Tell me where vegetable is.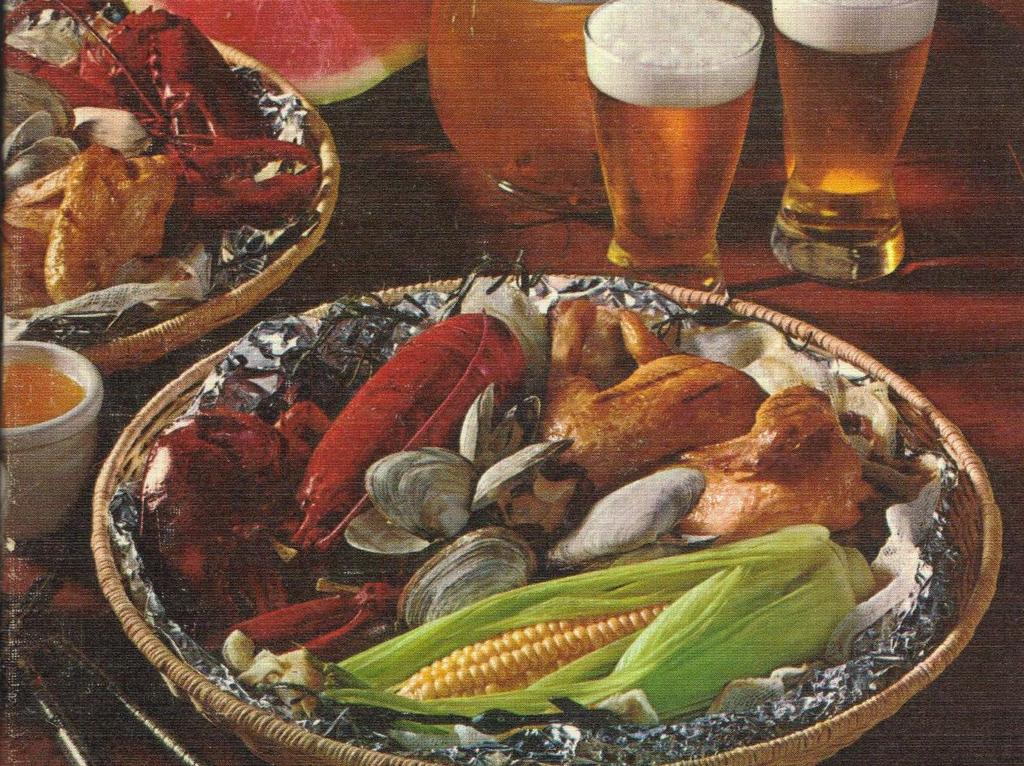
vegetable is at <bbox>318, 520, 882, 723</bbox>.
